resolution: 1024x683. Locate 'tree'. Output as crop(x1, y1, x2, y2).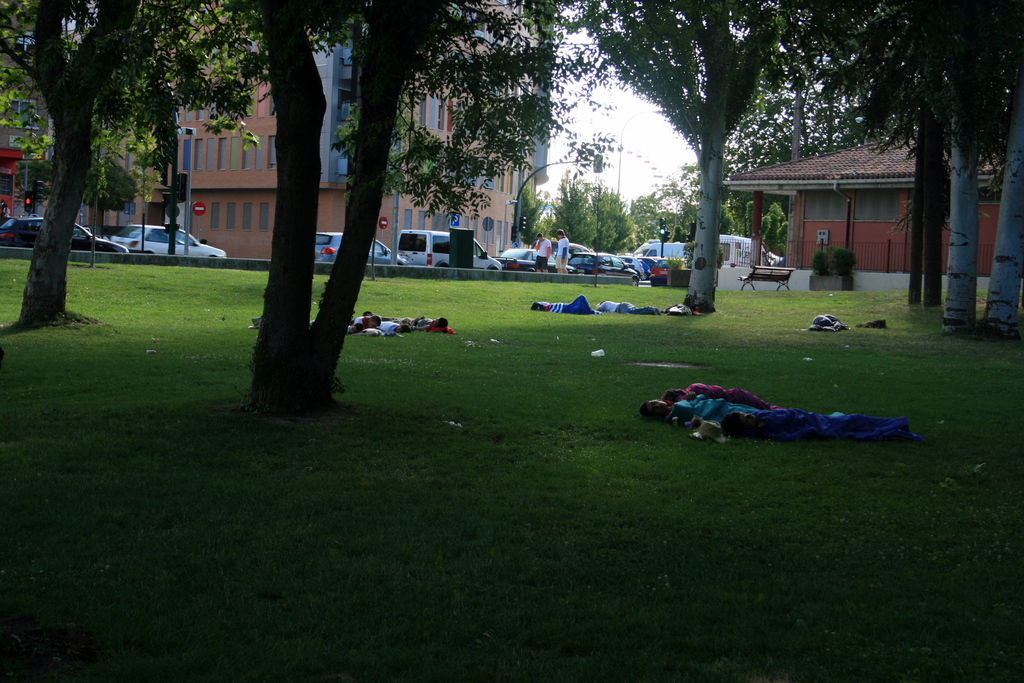
crop(534, 174, 613, 247).
